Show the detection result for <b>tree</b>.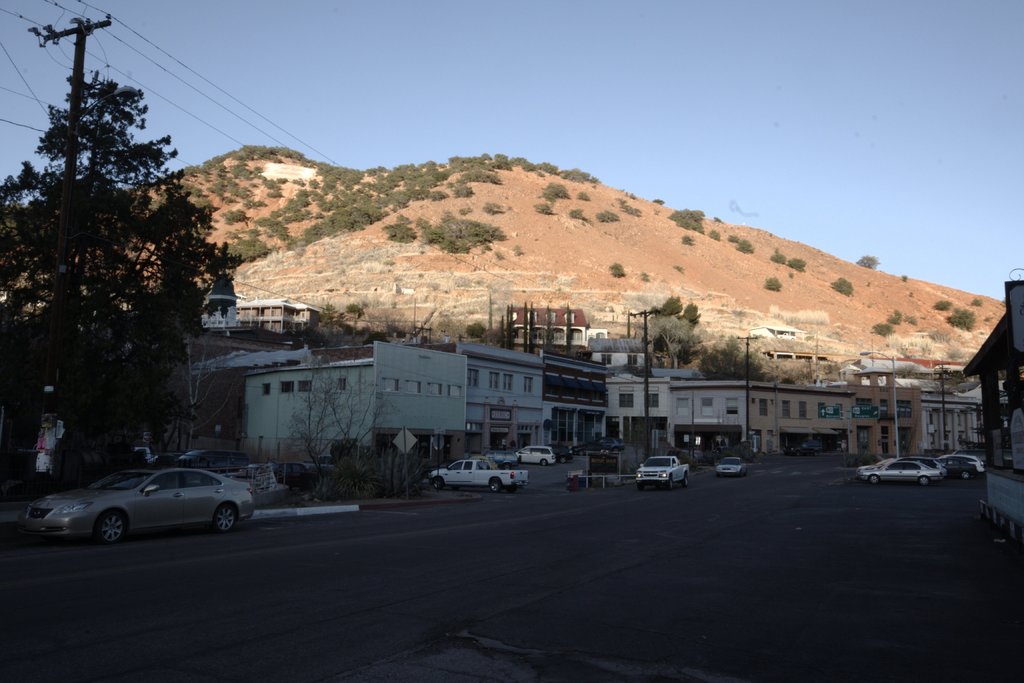
bbox=[762, 275, 782, 291].
